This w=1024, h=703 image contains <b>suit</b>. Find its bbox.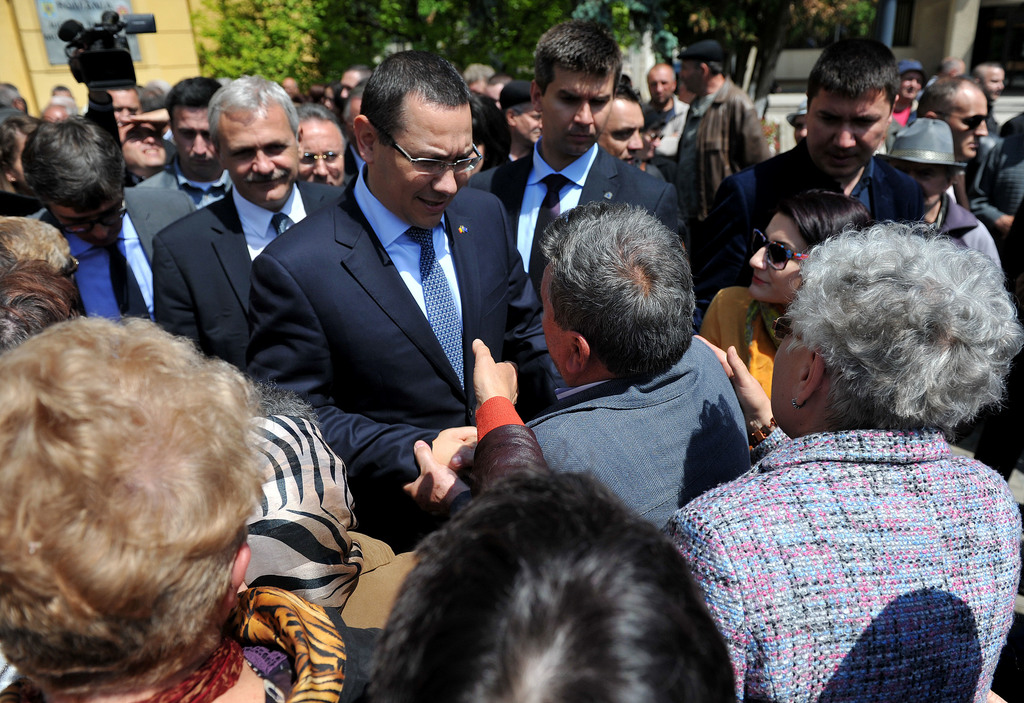
(left=257, top=76, right=546, bottom=528).
